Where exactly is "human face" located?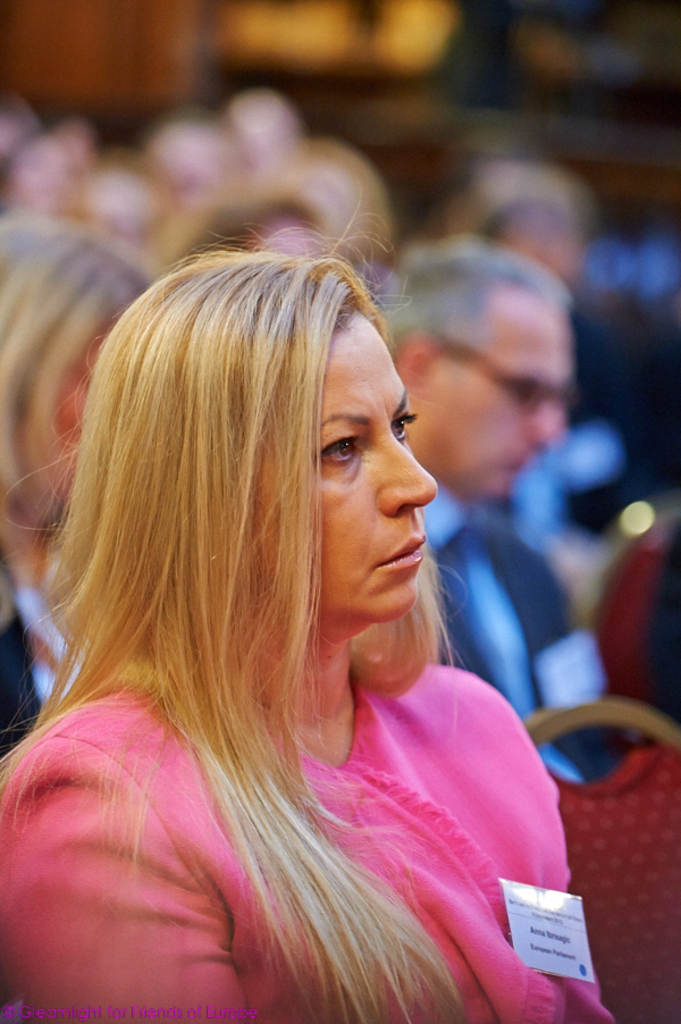
Its bounding box is 251/303/442/632.
